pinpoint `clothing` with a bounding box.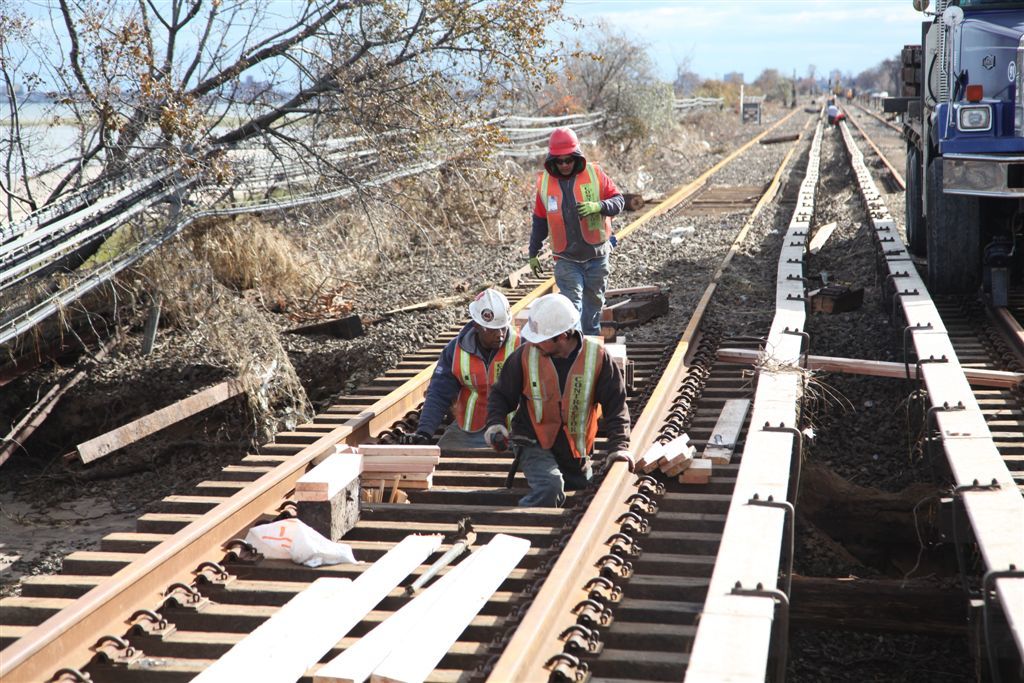
BBox(411, 329, 528, 449).
